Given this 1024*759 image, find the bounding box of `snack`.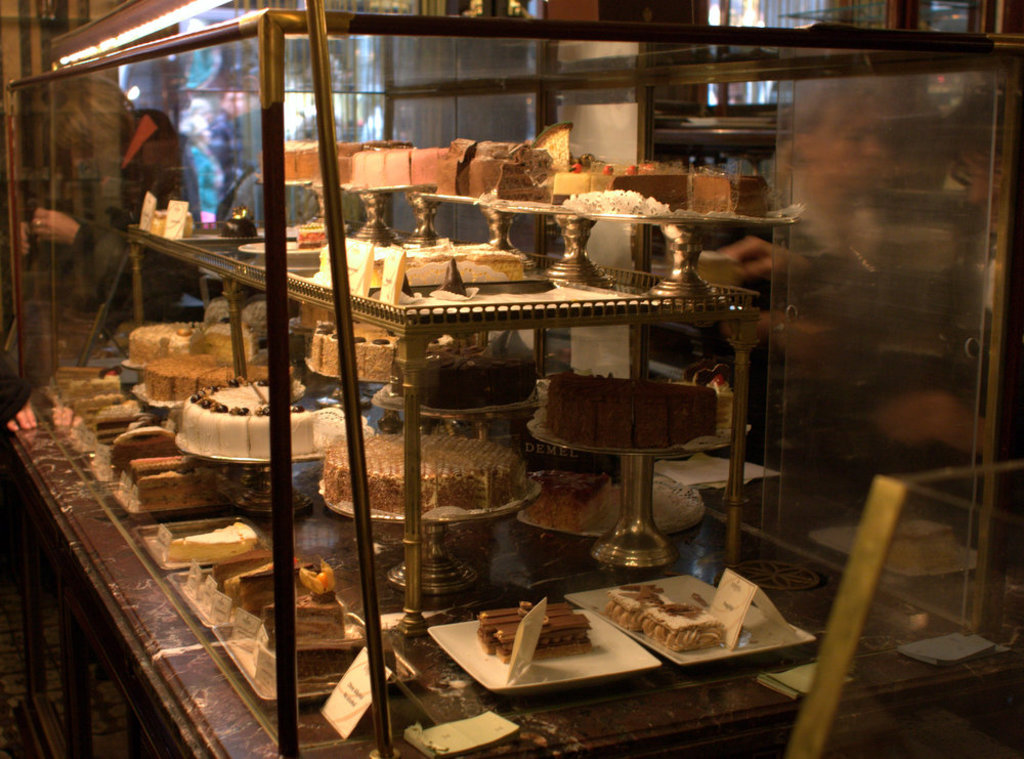
Rect(212, 547, 276, 587).
